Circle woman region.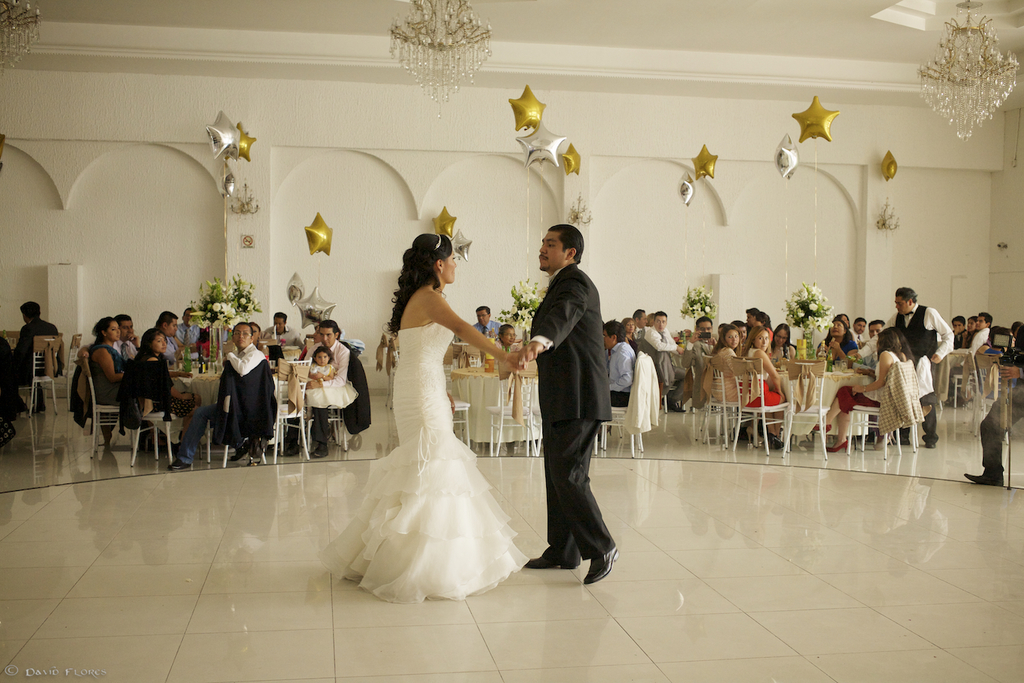
Region: BBox(623, 317, 639, 354).
